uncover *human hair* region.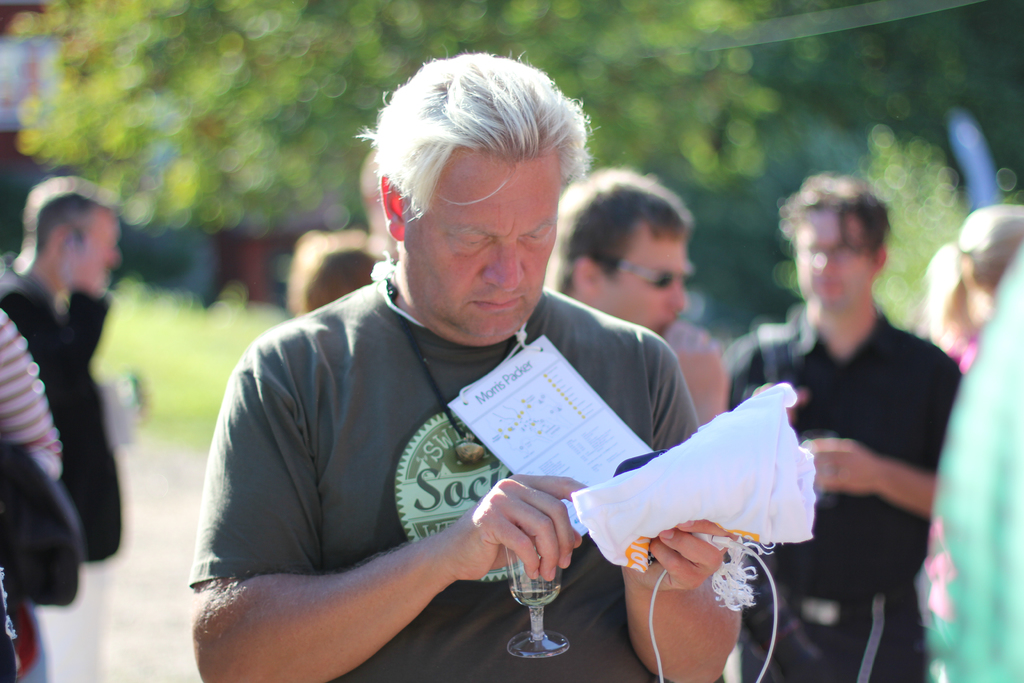
Uncovered: bbox(31, 185, 108, 253).
